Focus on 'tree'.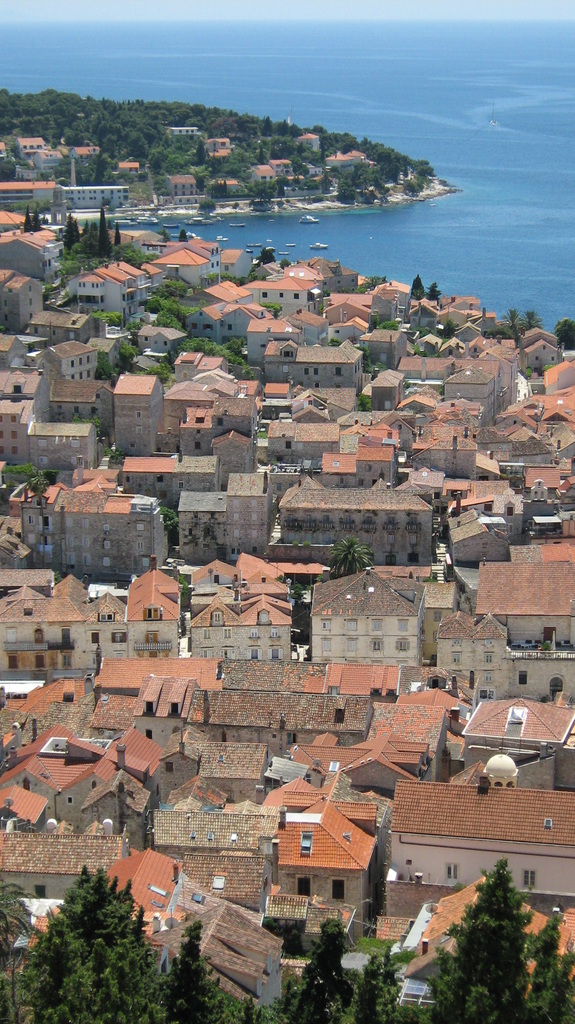
Focused at pyautogui.locateOnScreen(91, 310, 124, 328).
